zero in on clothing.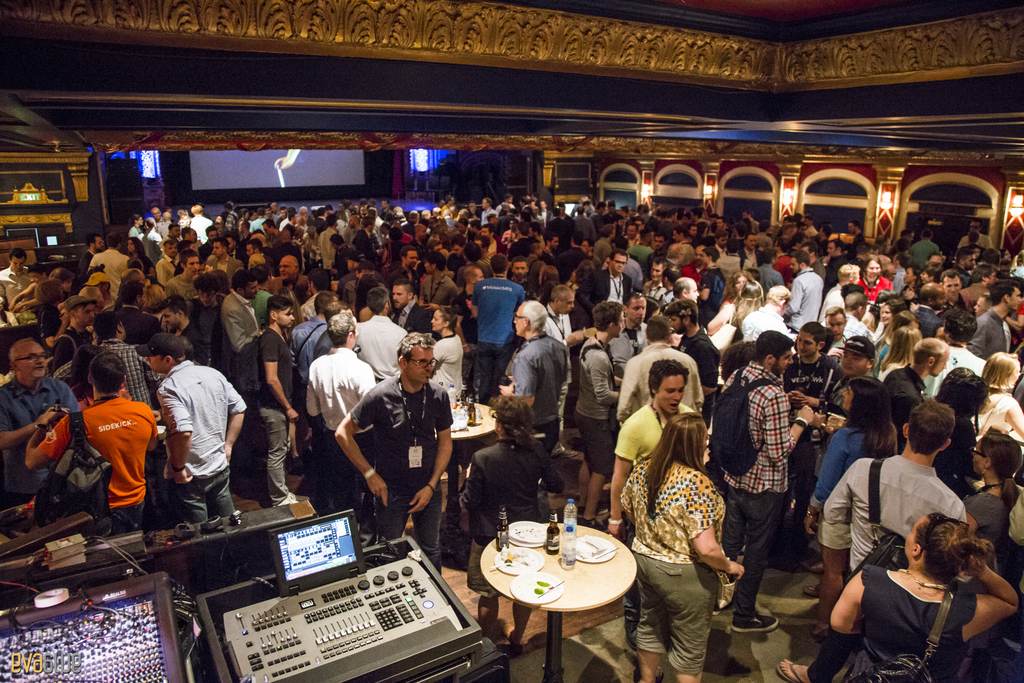
Zeroed in: l=843, t=562, r=979, b=682.
